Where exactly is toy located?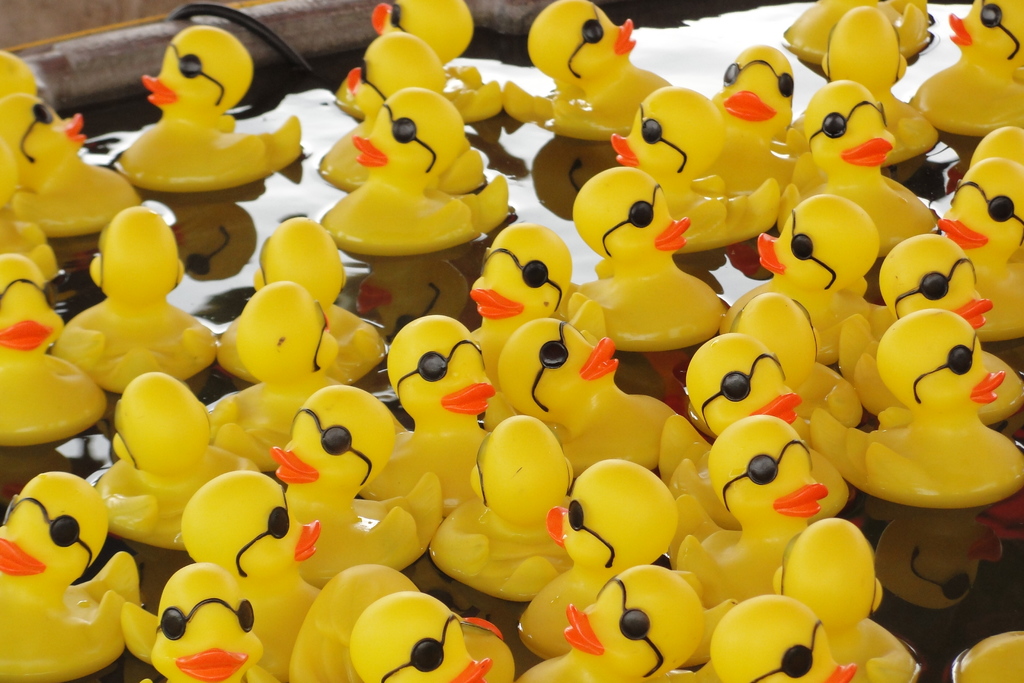
Its bounding box is {"x1": 513, "y1": 563, "x2": 699, "y2": 682}.
